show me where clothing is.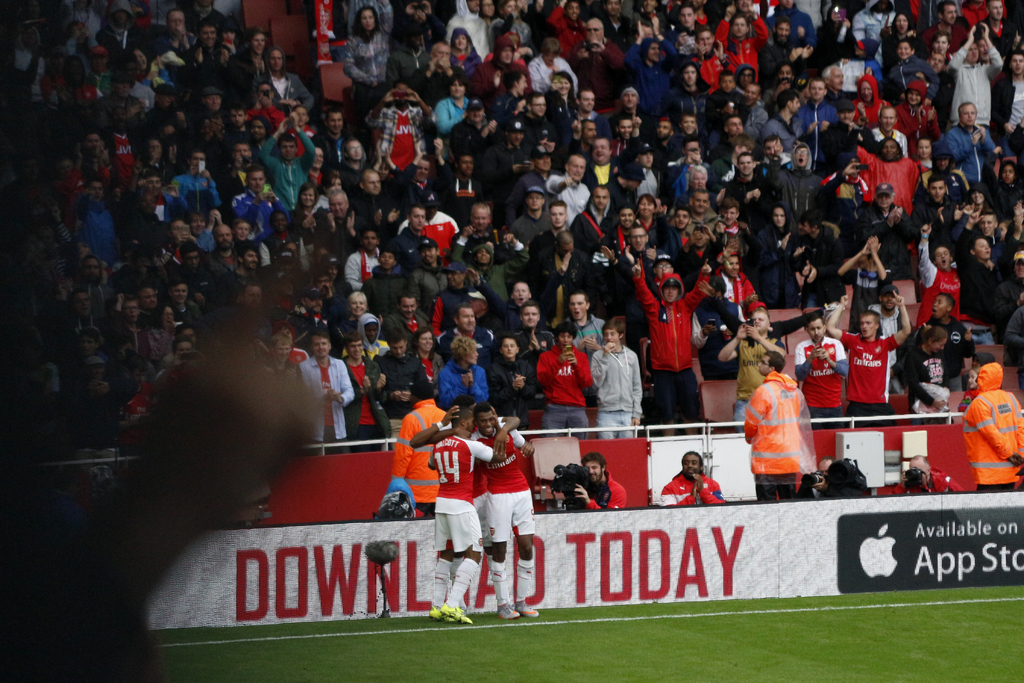
clothing is at locate(294, 352, 355, 443).
